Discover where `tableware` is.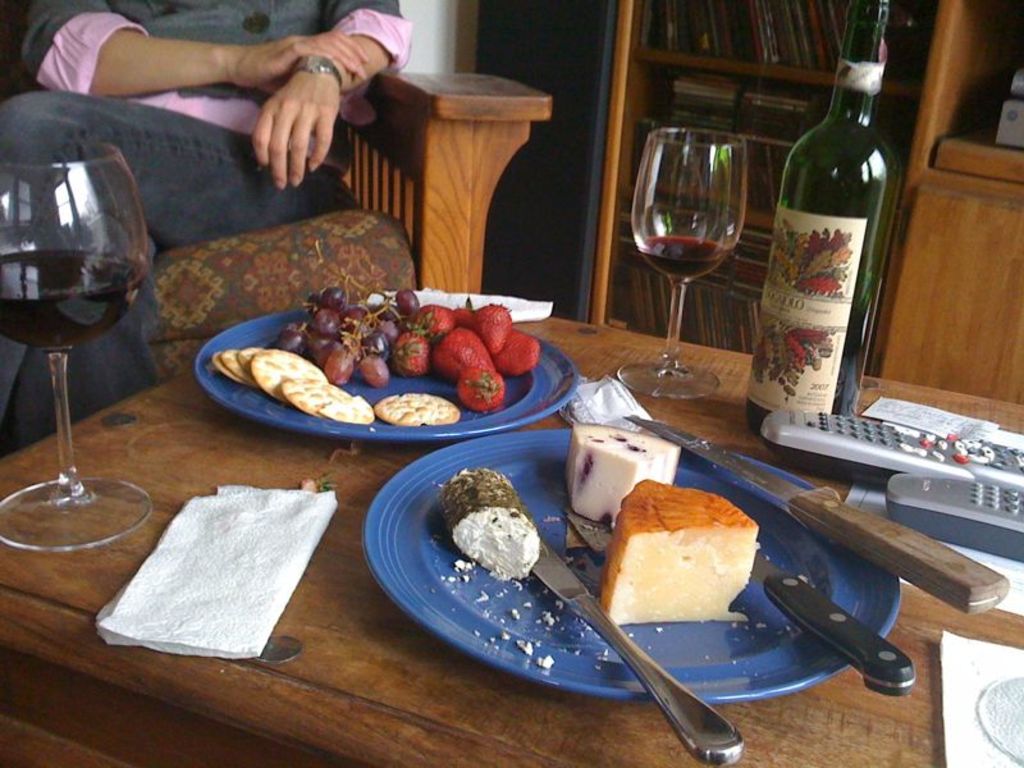
Discovered at {"x1": 746, "y1": 548, "x2": 916, "y2": 691}.
